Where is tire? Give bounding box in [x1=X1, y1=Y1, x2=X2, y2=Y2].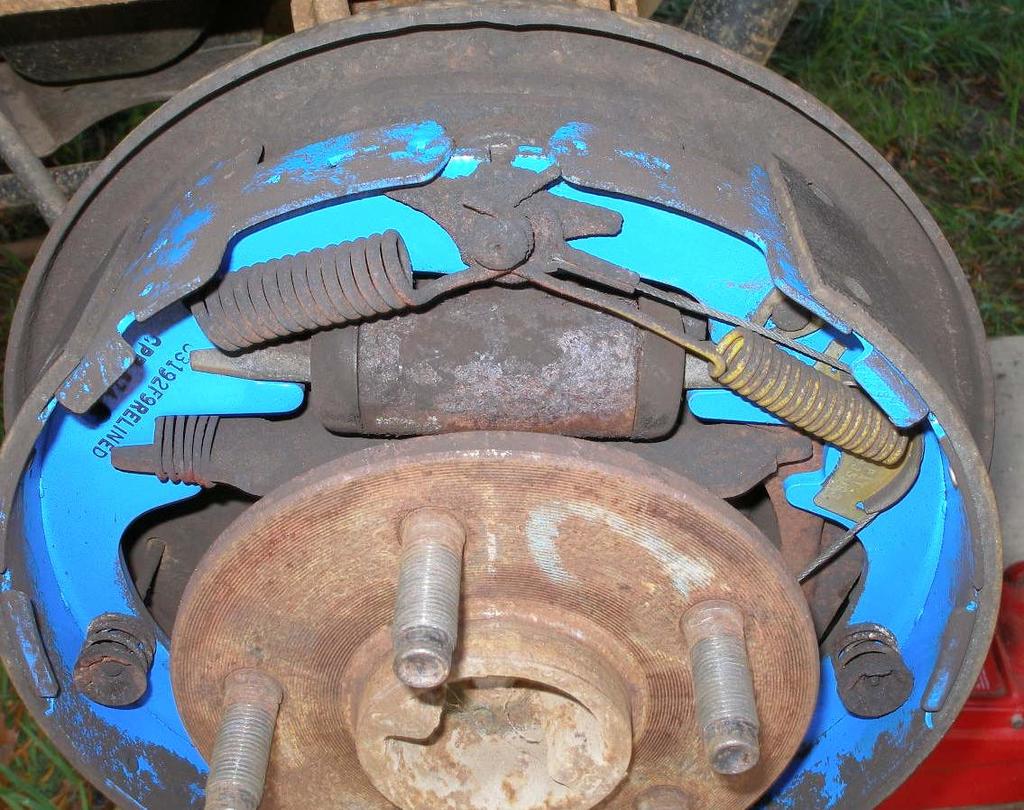
[x1=681, y1=0, x2=798, y2=69].
